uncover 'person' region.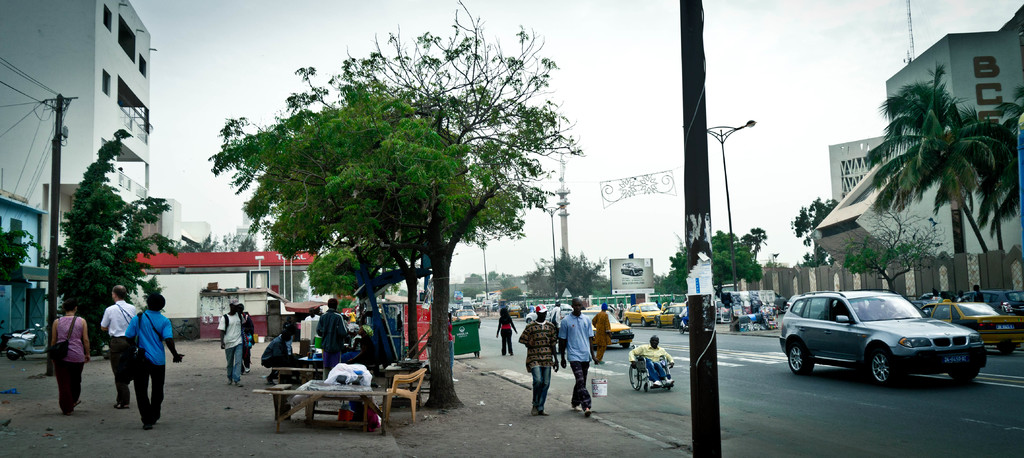
Uncovered: (left=102, top=284, right=140, bottom=413).
